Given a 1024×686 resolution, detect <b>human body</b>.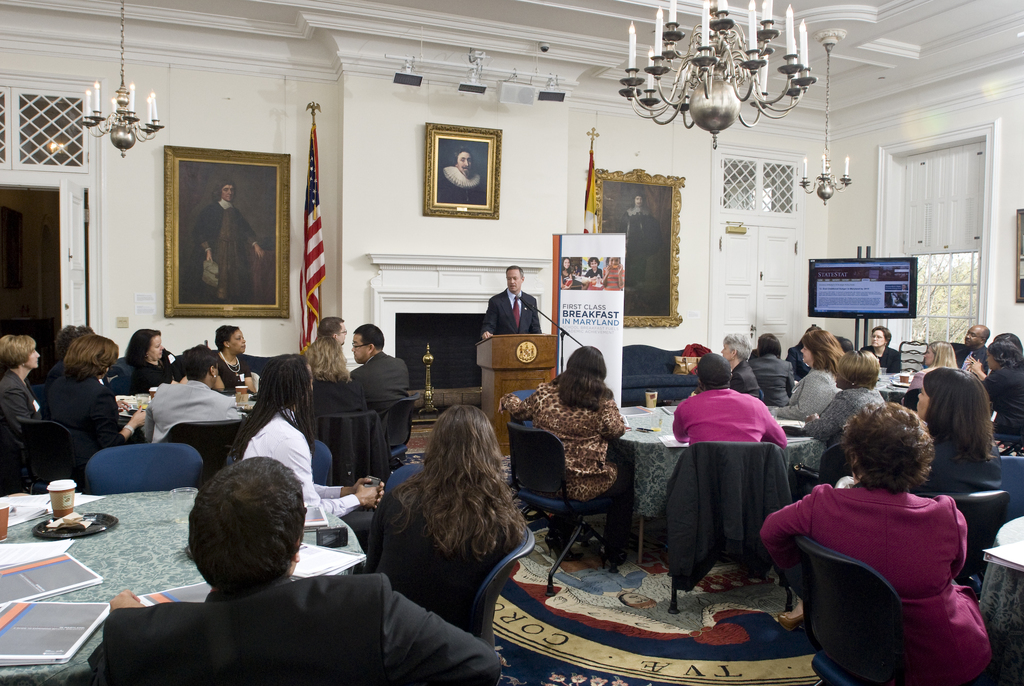
crop(143, 379, 247, 444).
